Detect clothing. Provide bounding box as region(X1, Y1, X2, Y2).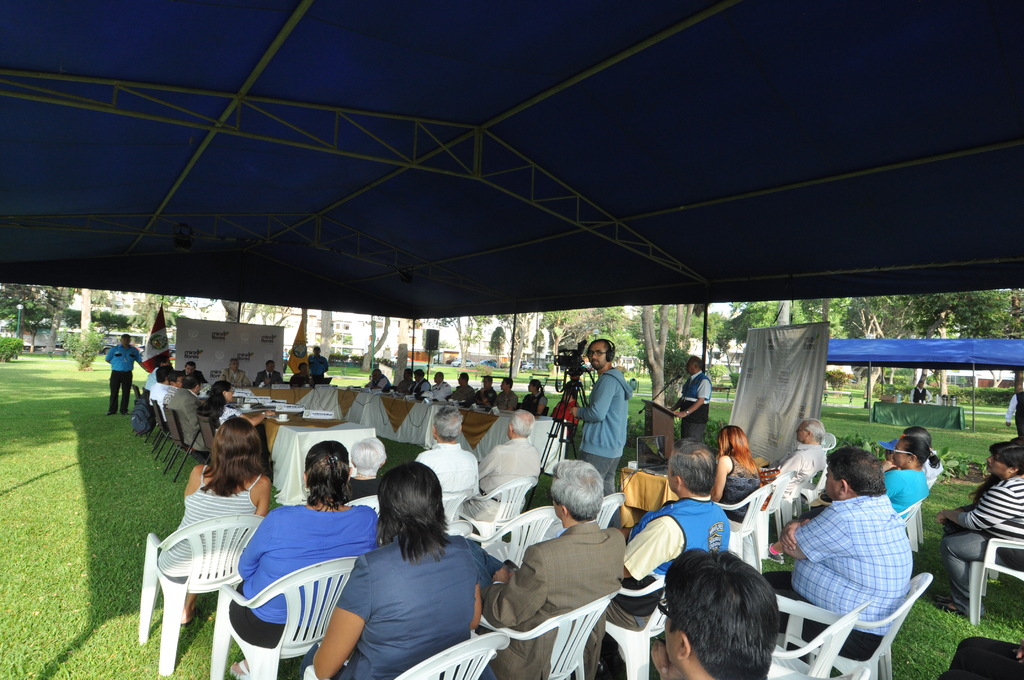
region(406, 378, 433, 394).
